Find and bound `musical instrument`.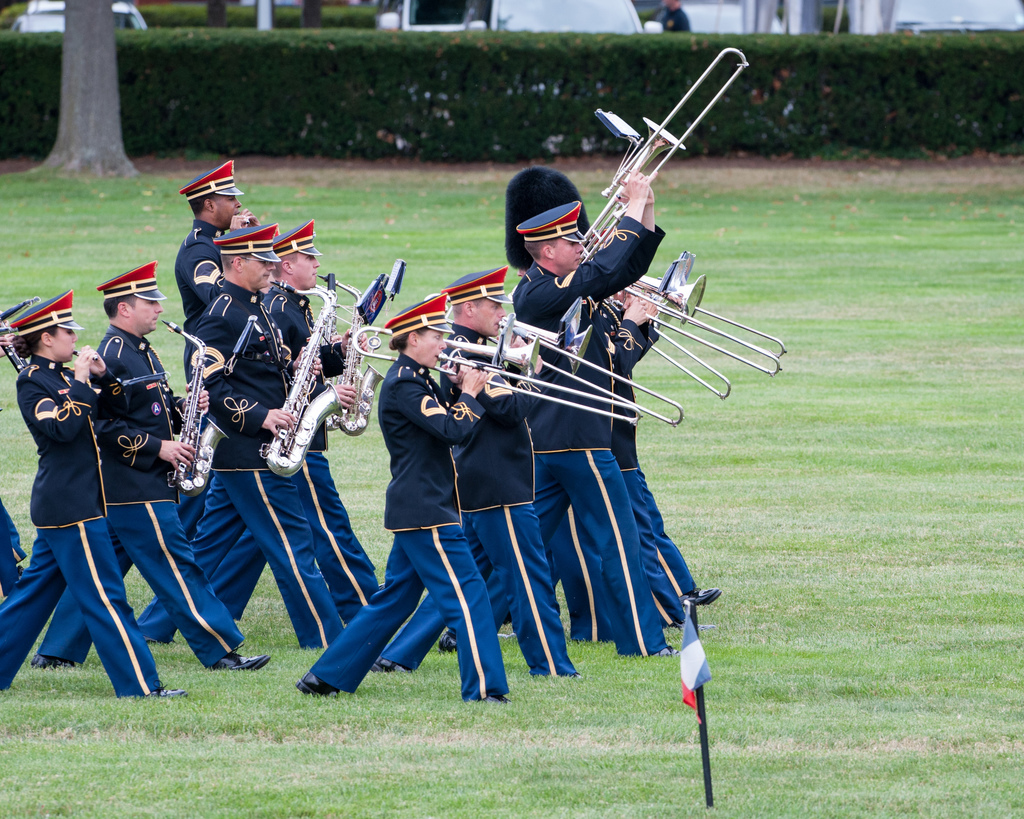
Bound: x1=0 y1=294 x2=38 y2=375.
